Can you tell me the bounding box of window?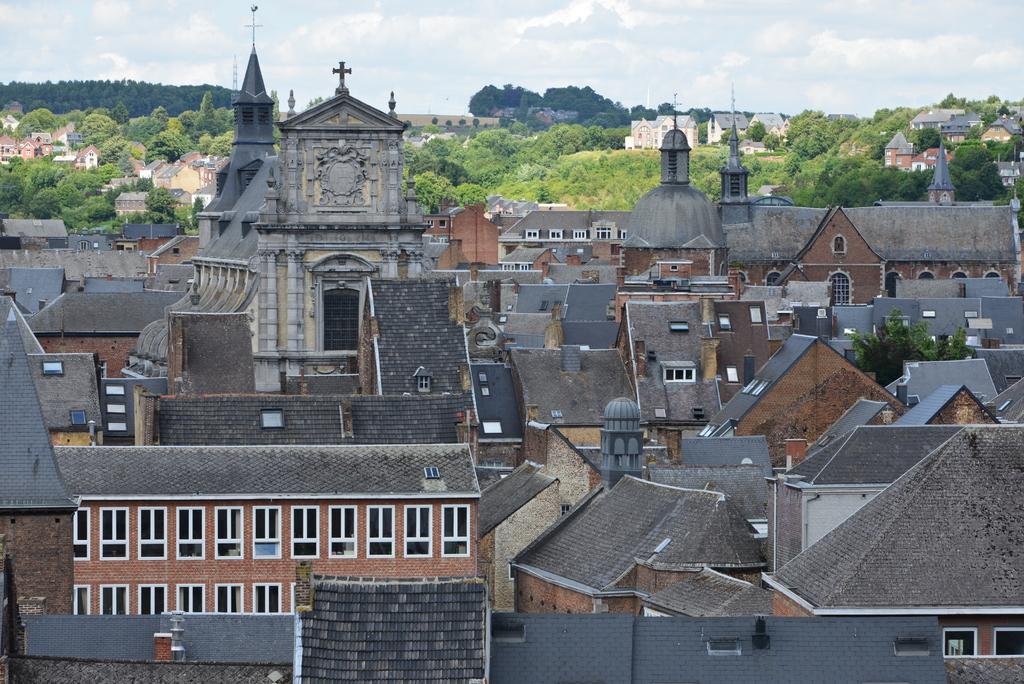
<box>111,423,127,432</box>.
